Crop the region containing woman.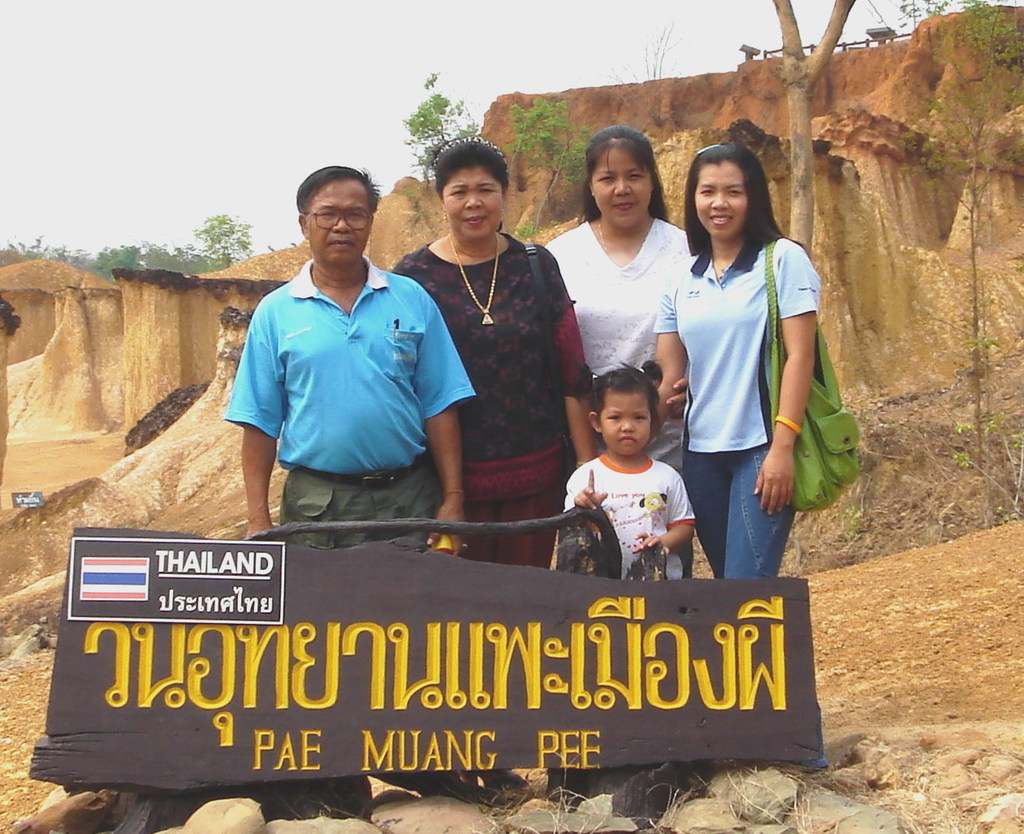
Crop region: region(389, 136, 602, 802).
